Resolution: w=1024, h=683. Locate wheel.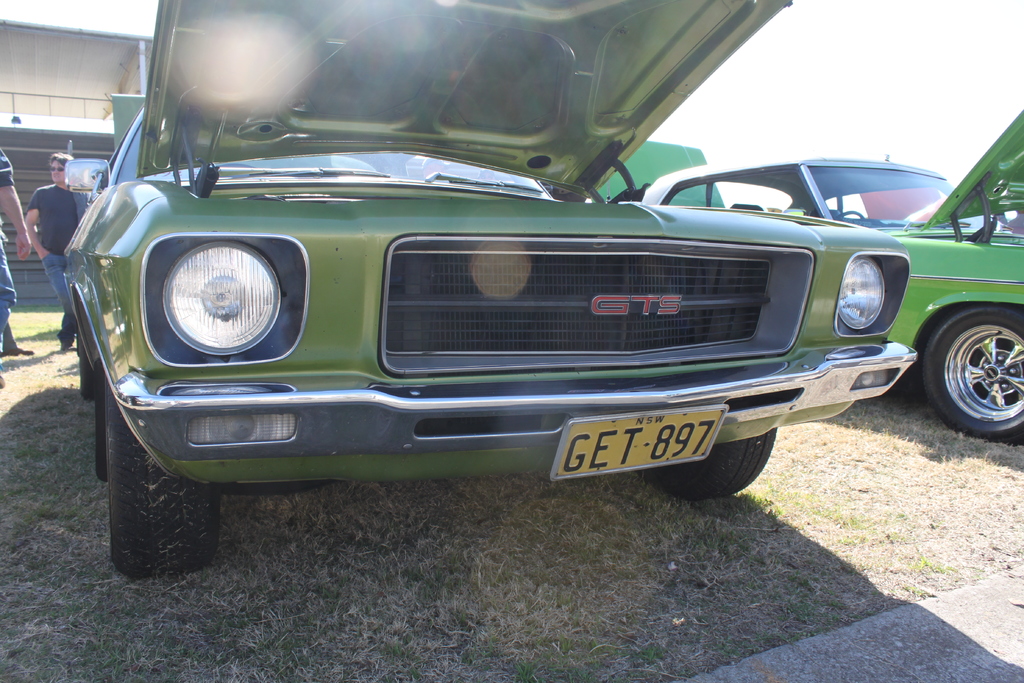
[645, 429, 779, 502].
